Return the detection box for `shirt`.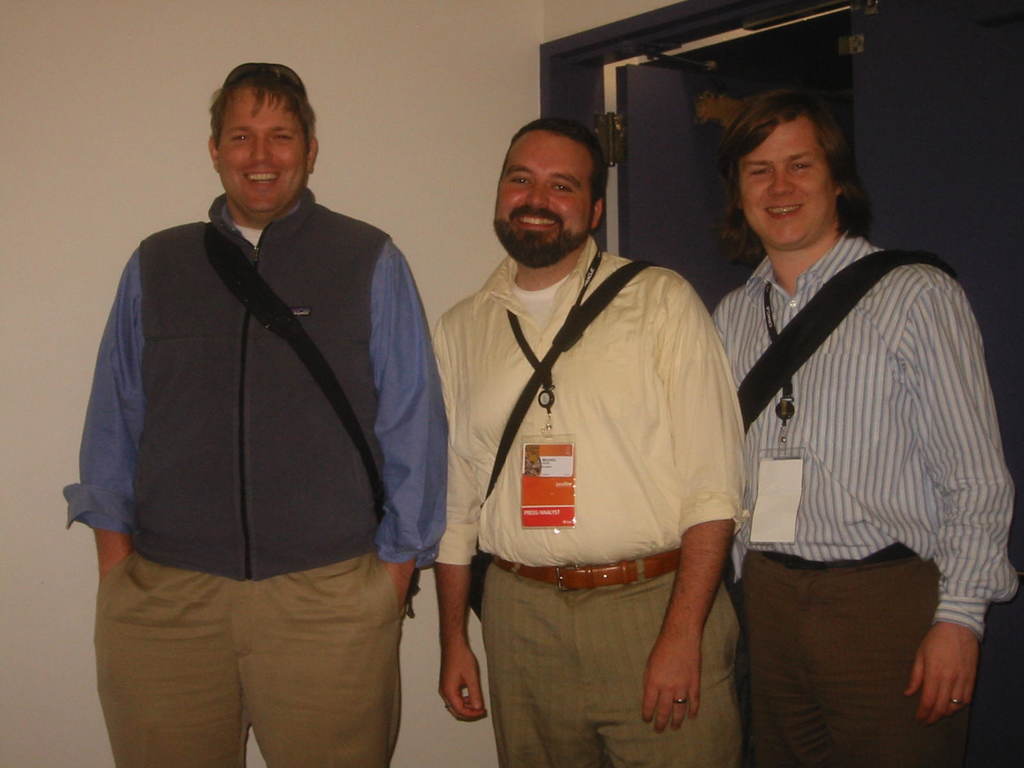
[x1=431, y1=234, x2=749, y2=568].
